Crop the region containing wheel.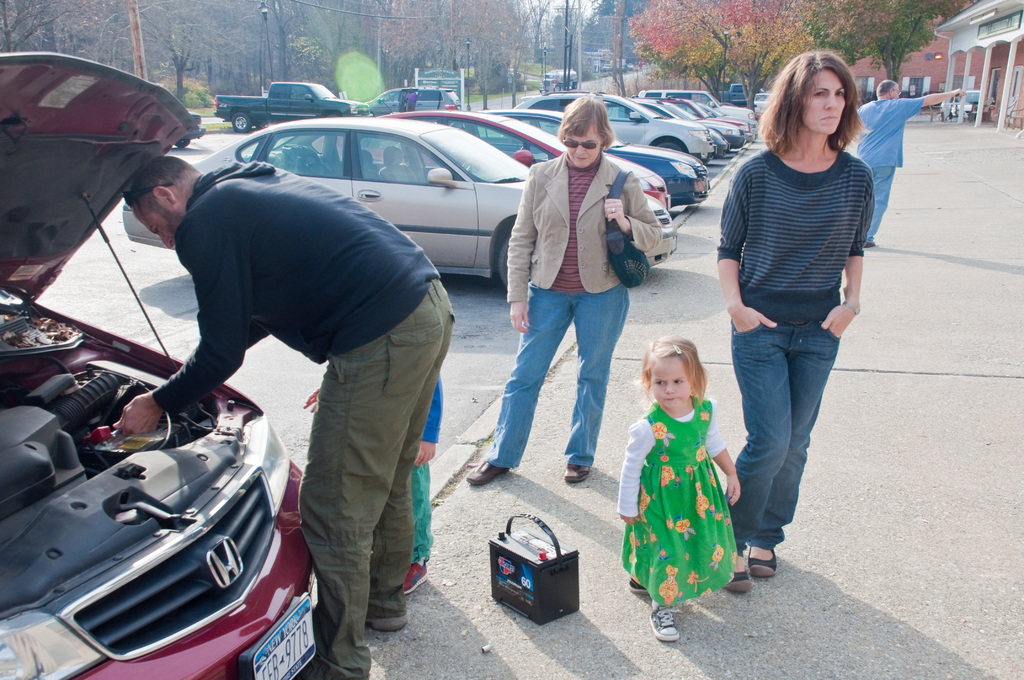
Crop region: pyautogui.locateOnScreen(495, 234, 509, 294).
